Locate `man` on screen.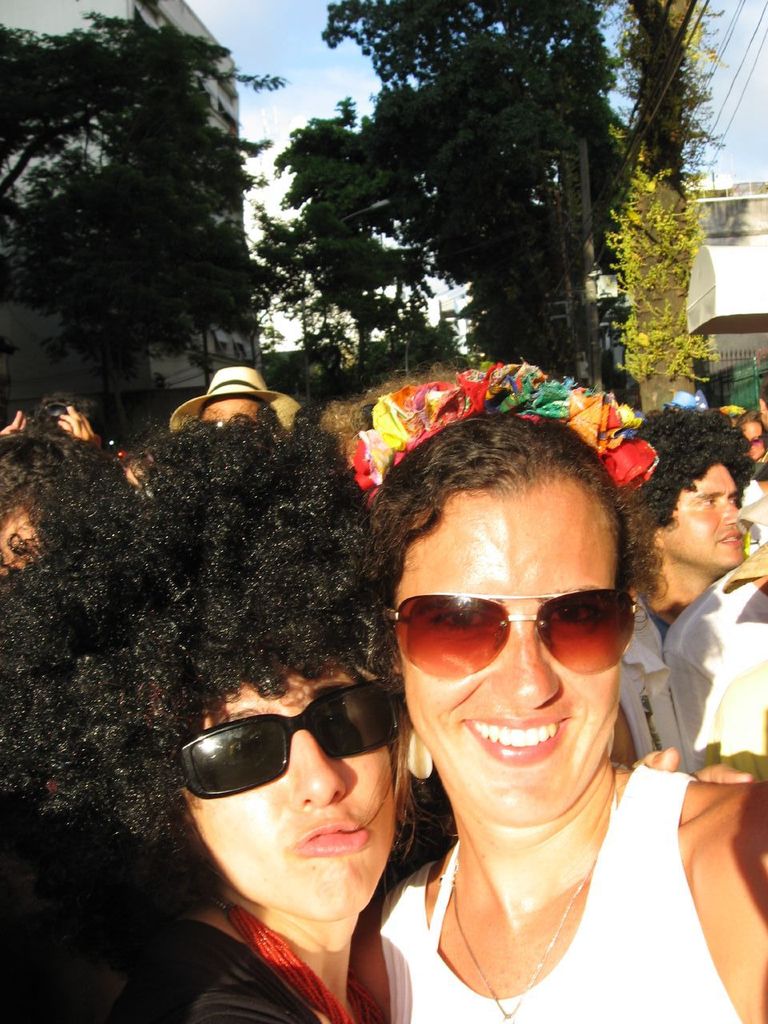
On screen at {"left": 626, "top": 475, "right": 767, "bottom": 806}.
